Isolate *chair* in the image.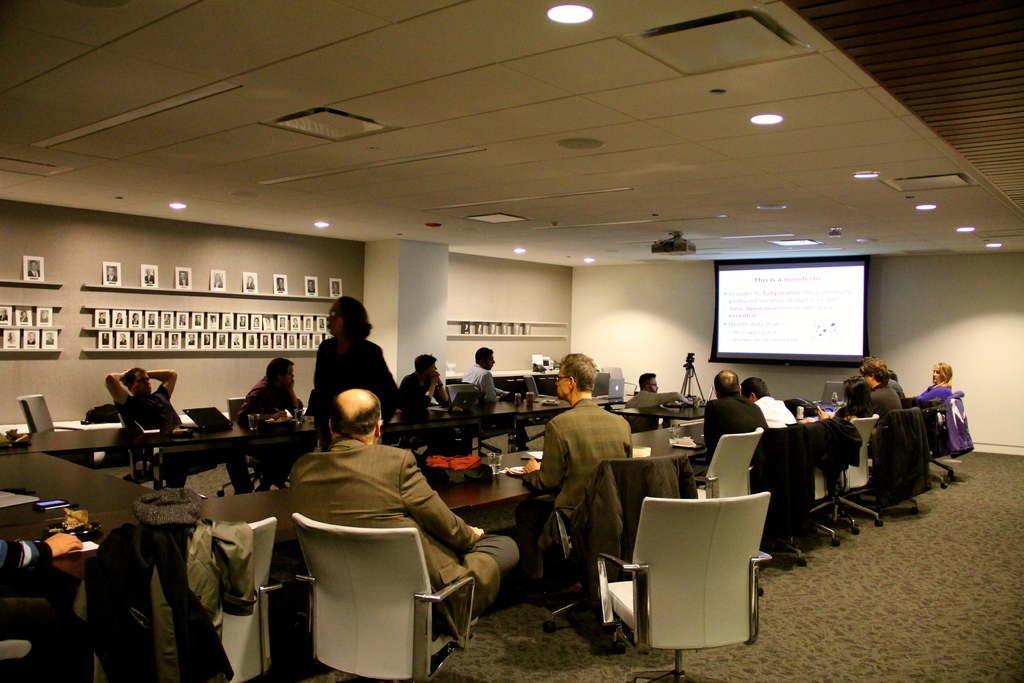
Isolated region: x1=281, y1=491, x2=474, y2=675.
